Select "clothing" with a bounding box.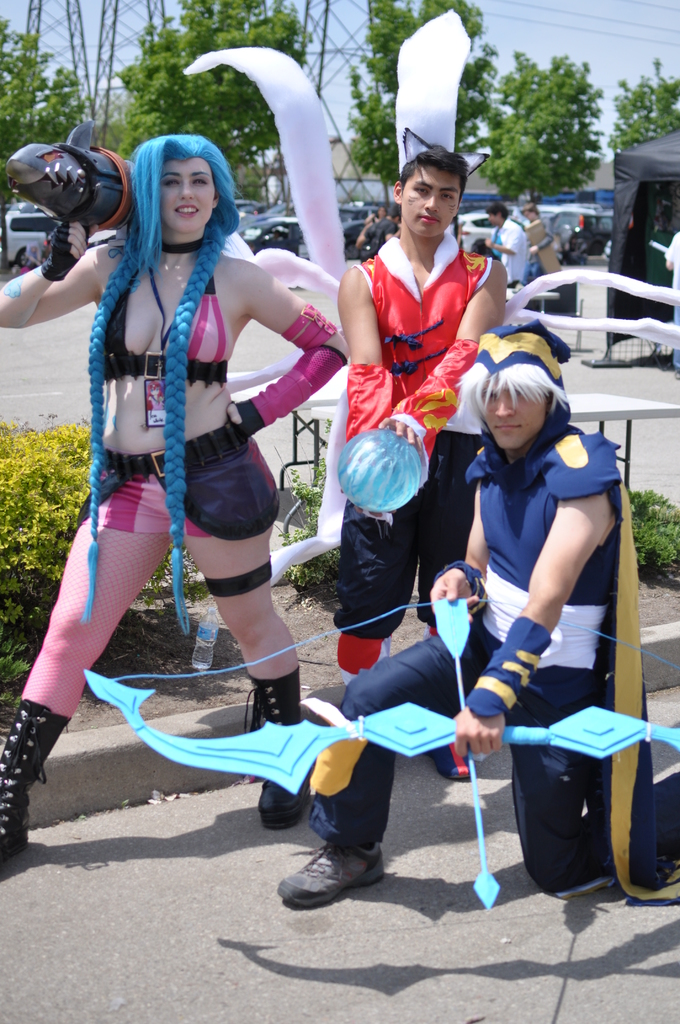
79:420:277:540.
